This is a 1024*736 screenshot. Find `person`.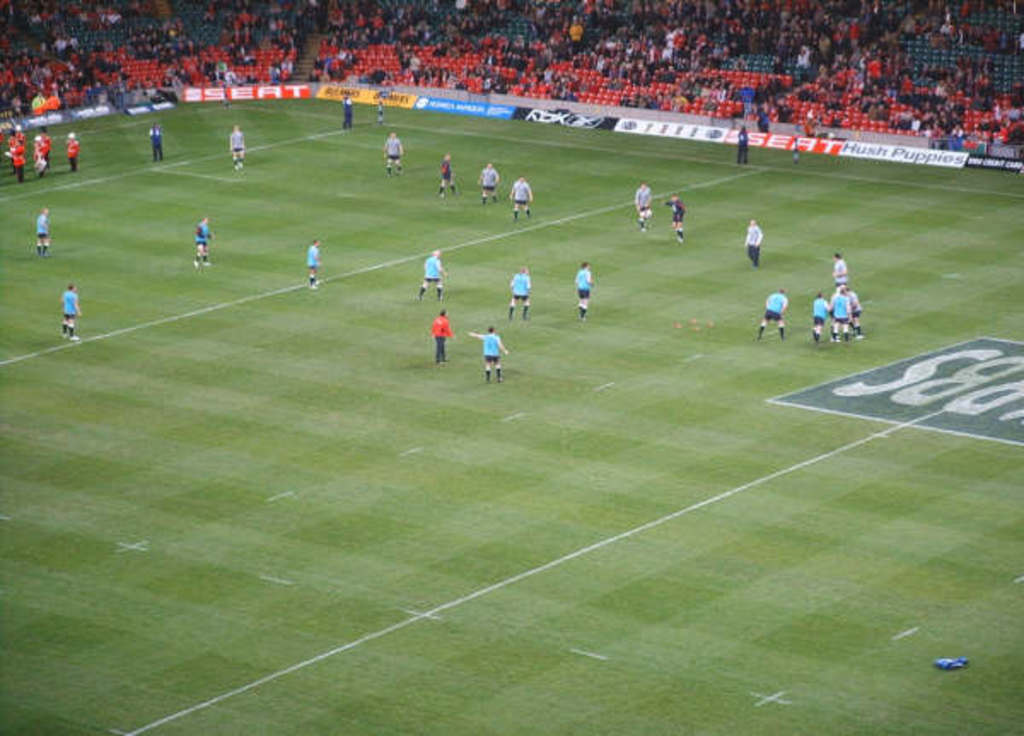
Bounding box: rect(418, 249, 447, 304).
